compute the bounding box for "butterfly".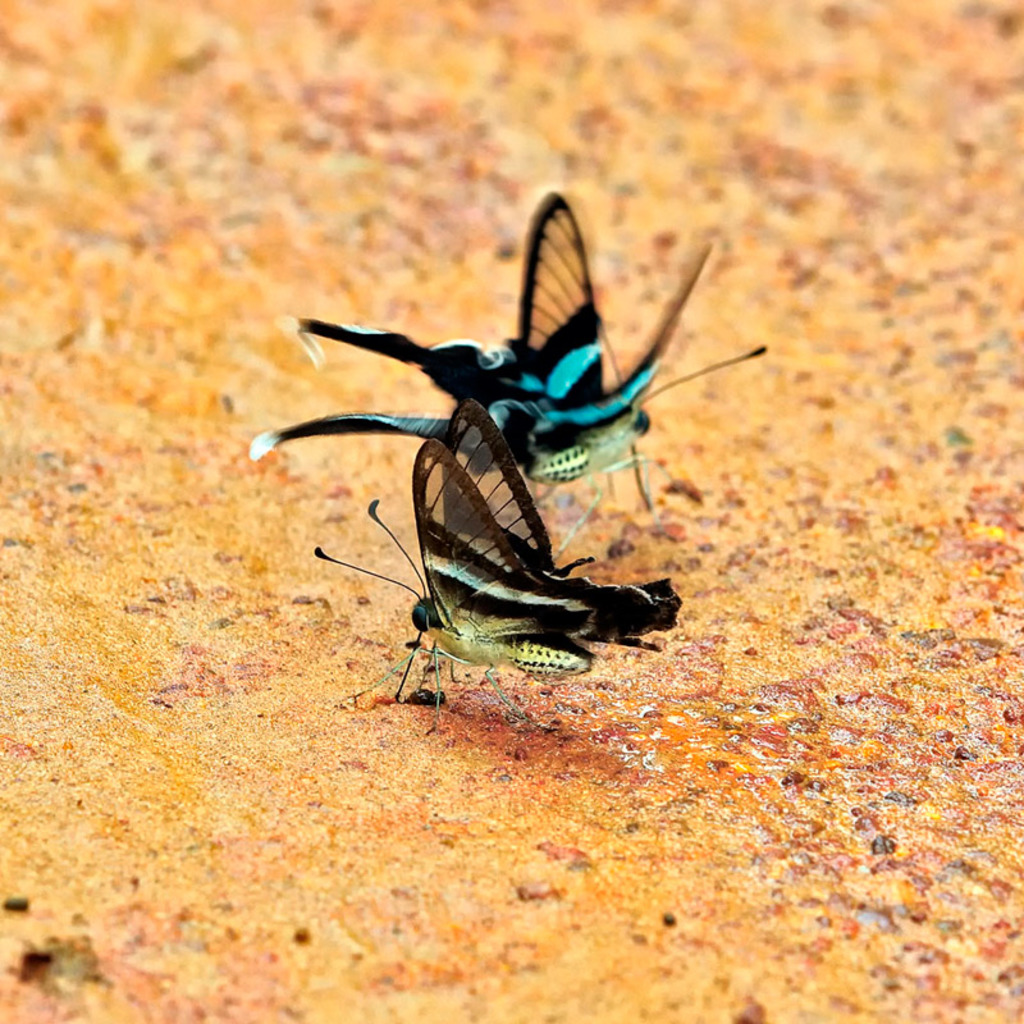
{"left": 317, "top": 398, "right": 681, "bottom": 740}.
